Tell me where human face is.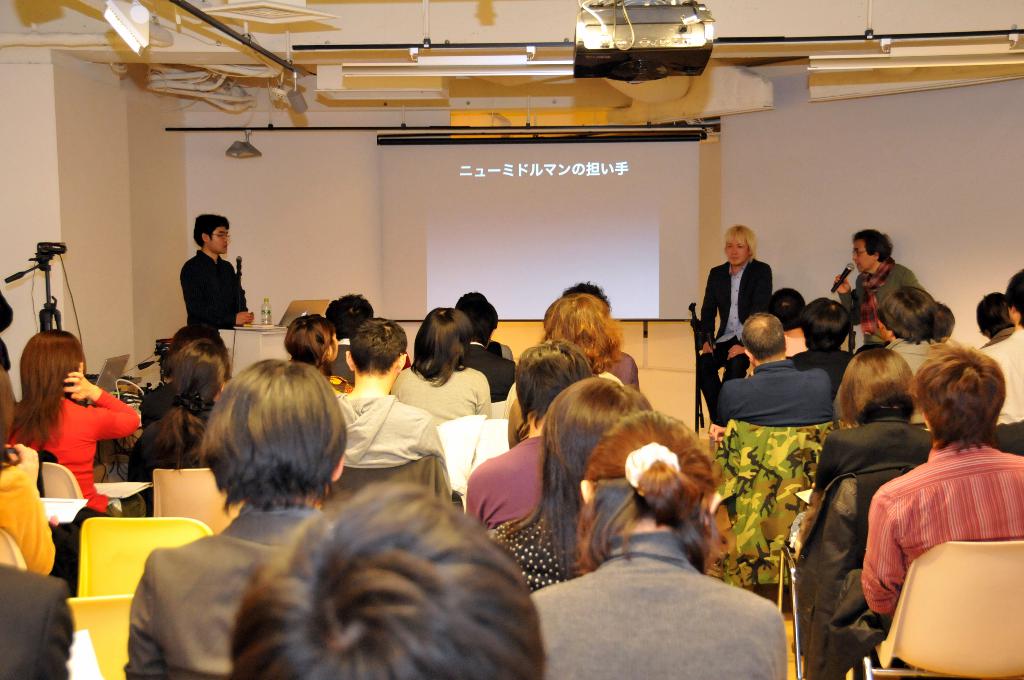
human face is at bbox=[209, 229, 227, 251].
